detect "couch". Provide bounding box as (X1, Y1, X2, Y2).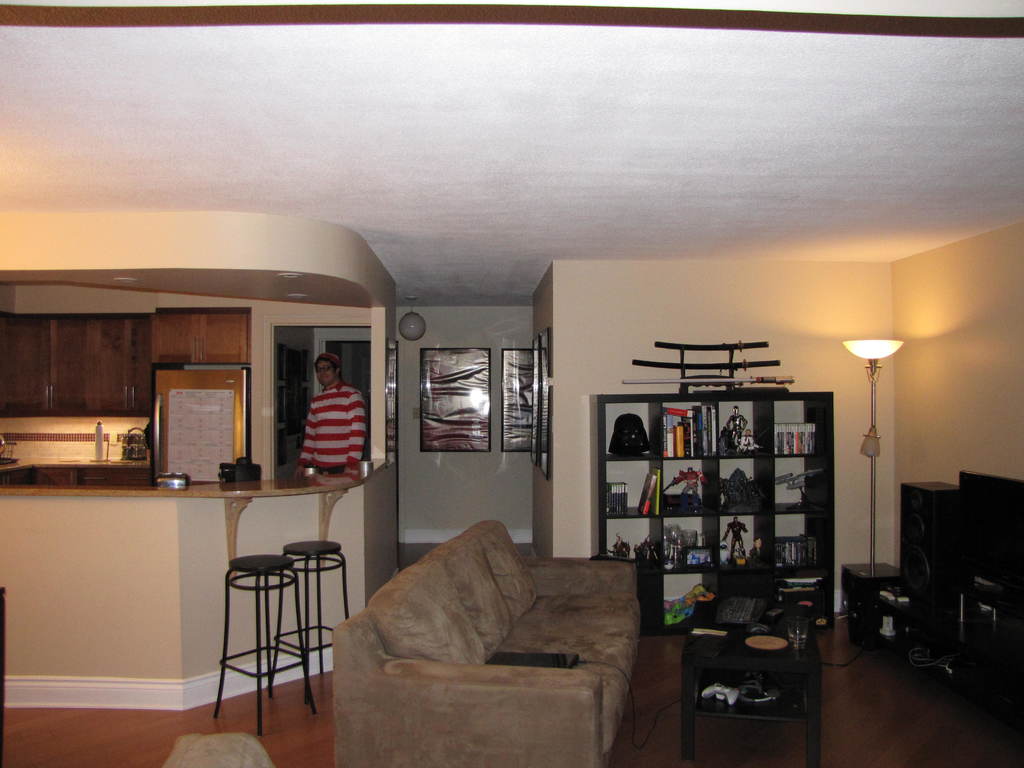
(332, 521, 643, 767).
